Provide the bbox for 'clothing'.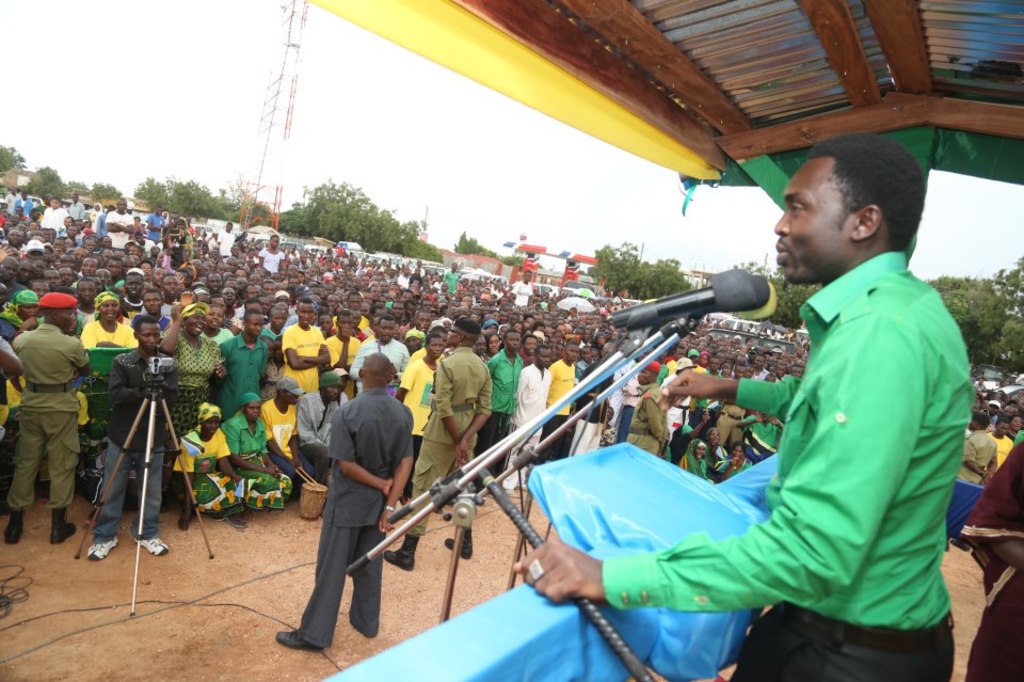
87:207:101:229.
